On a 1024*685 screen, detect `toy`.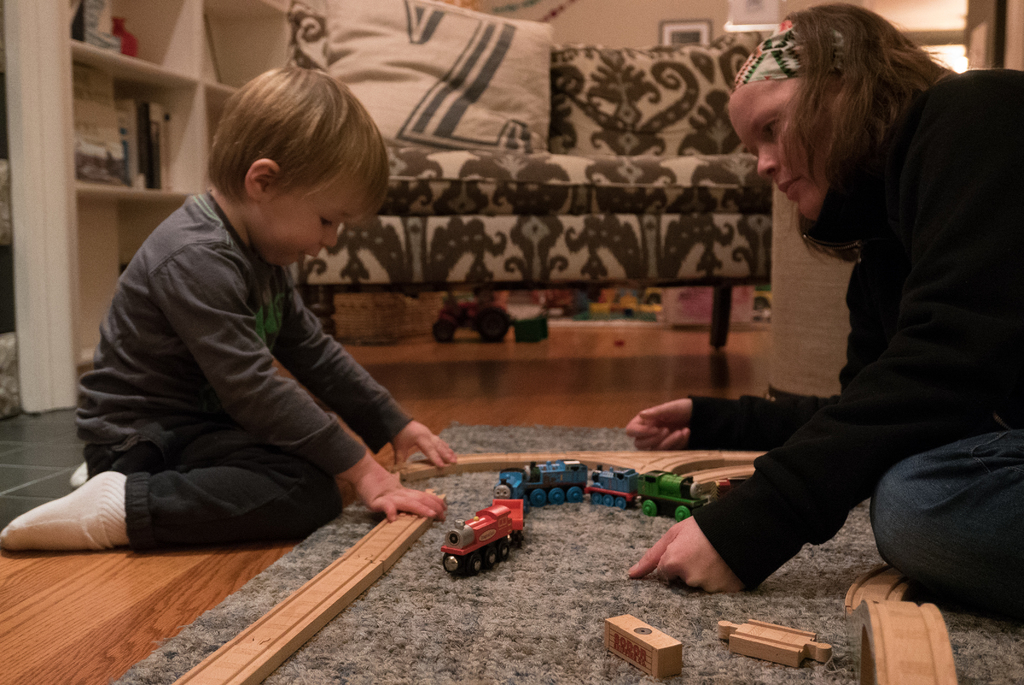
(x1=447, y1=486, x2=534, y2=584).
